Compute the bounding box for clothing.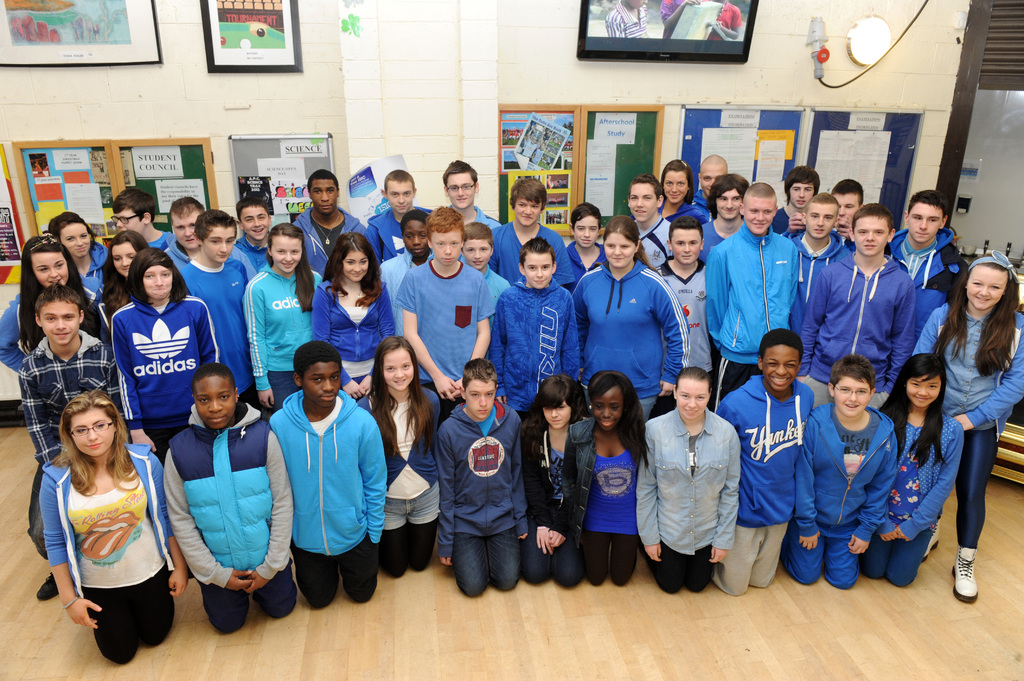
detection(639, 207, 676, 275).
